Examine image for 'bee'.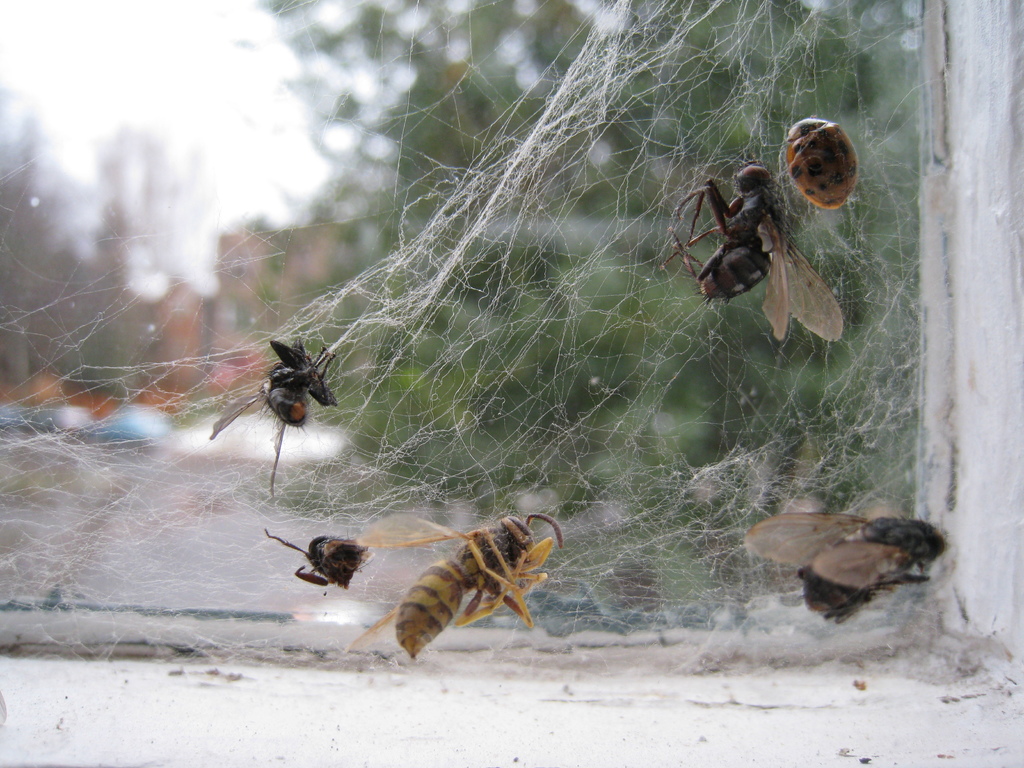
Examination result: 666:163:845:348.
